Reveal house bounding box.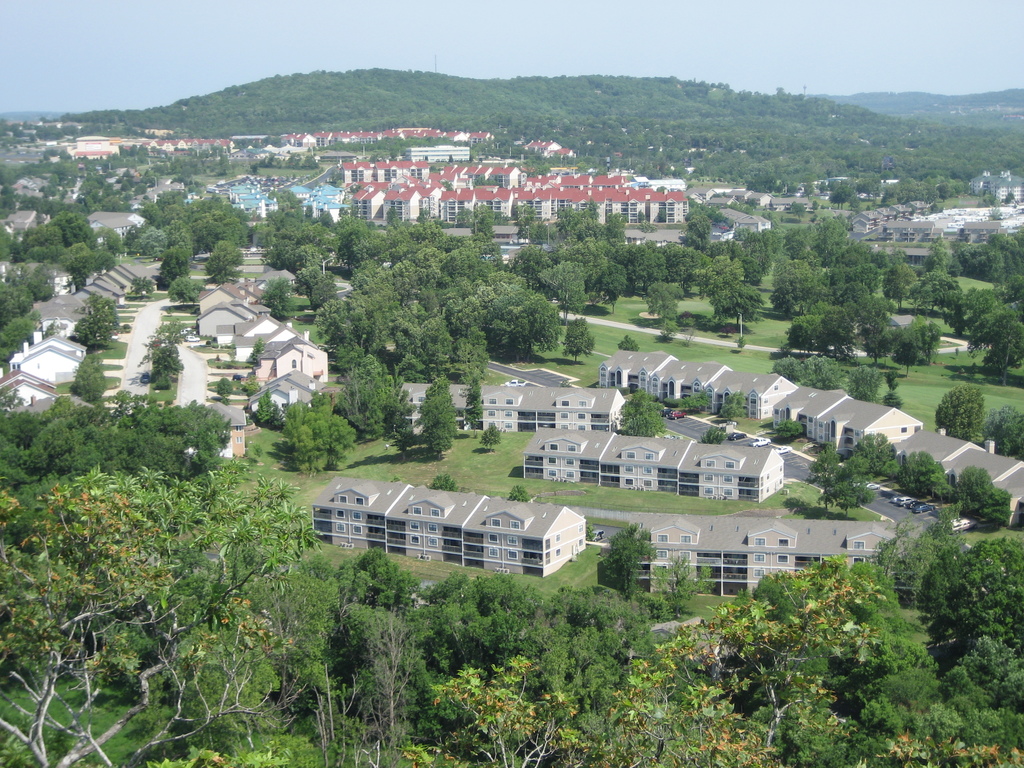
Revealed: [x1=195, y1=296, x2=264, y2=340].
